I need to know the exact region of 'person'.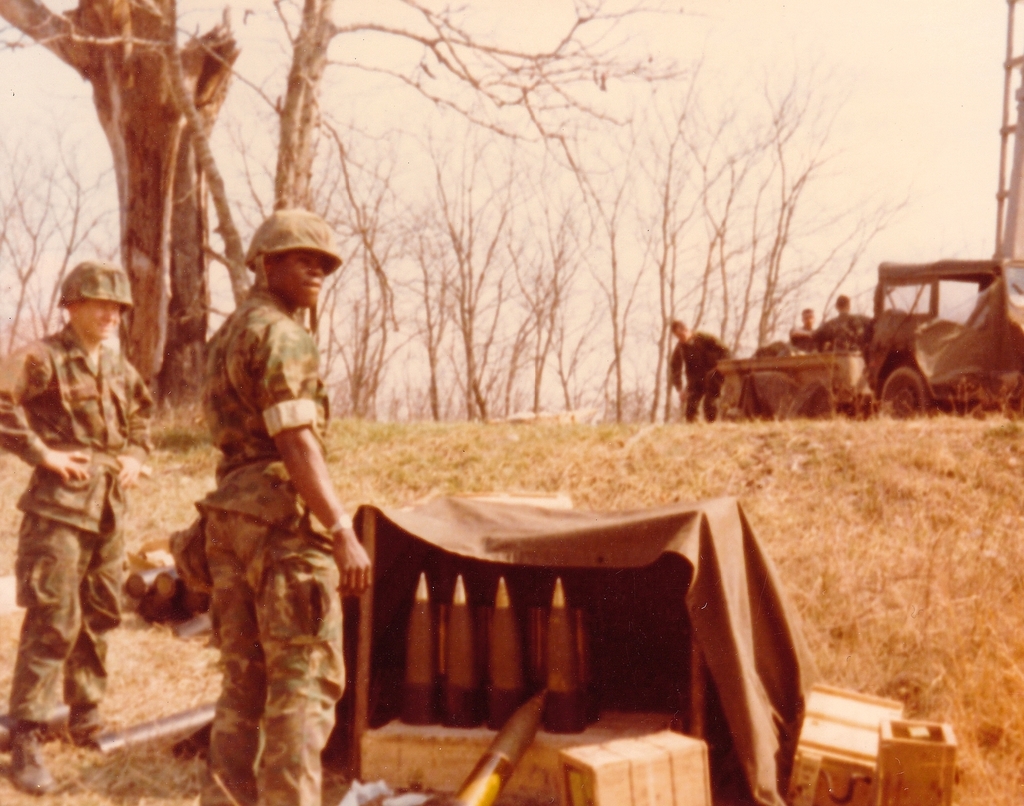
Region: bbox=[790, 304, 819, 353].
